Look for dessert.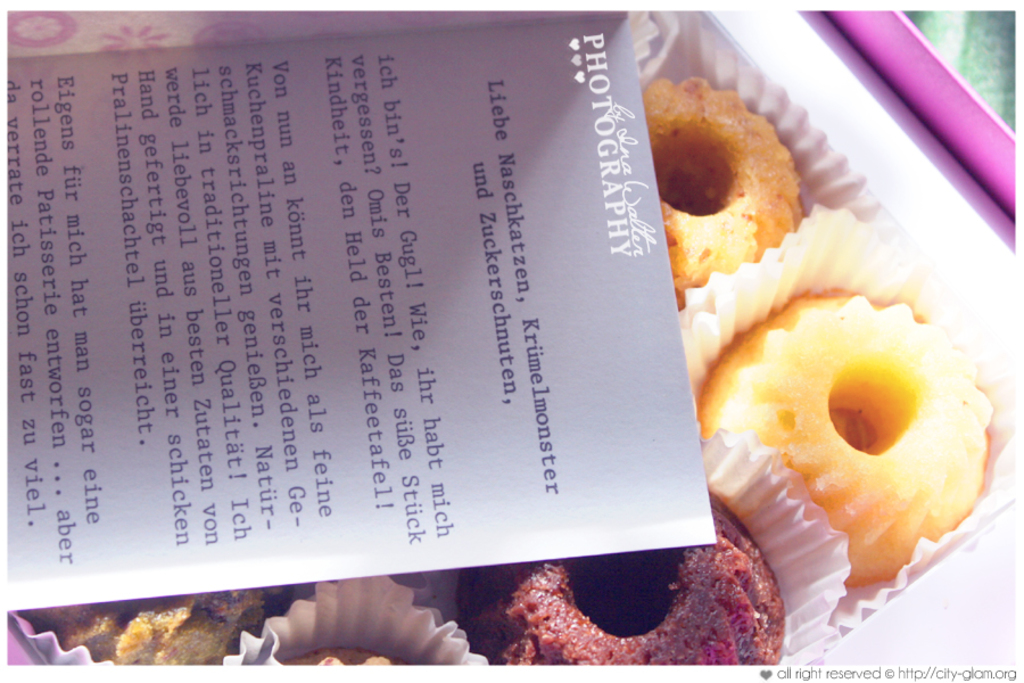
Found: l=680, t=216, r=1022, b=631.
